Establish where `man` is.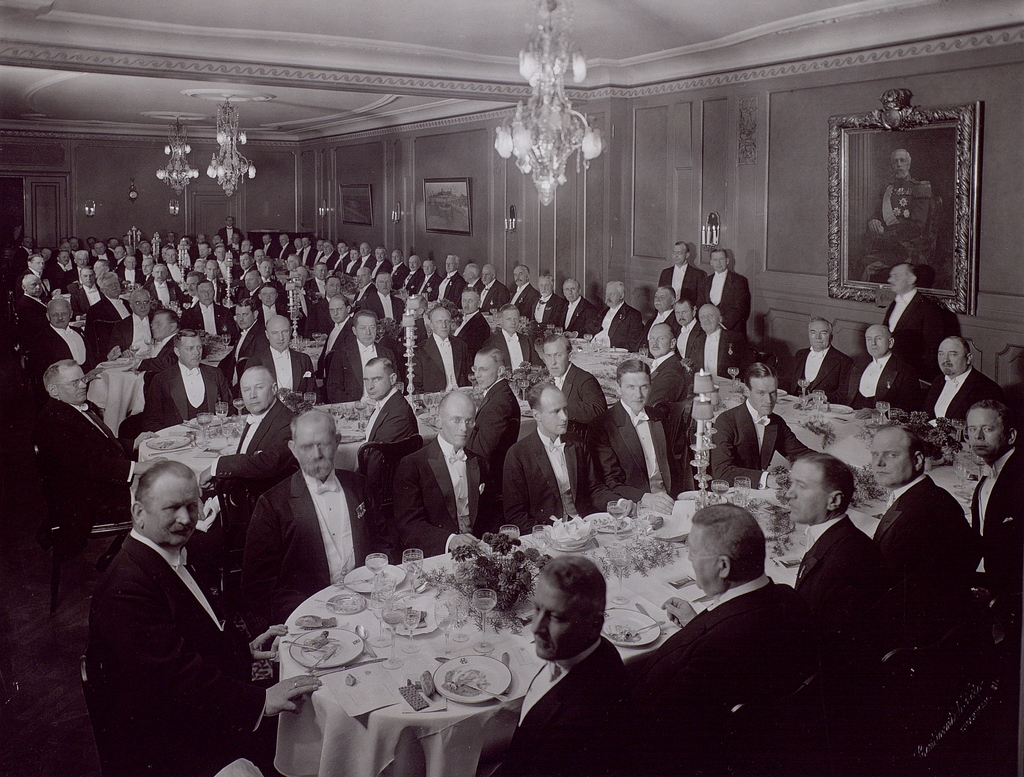
Established at region(783, 312, 845, 405).
